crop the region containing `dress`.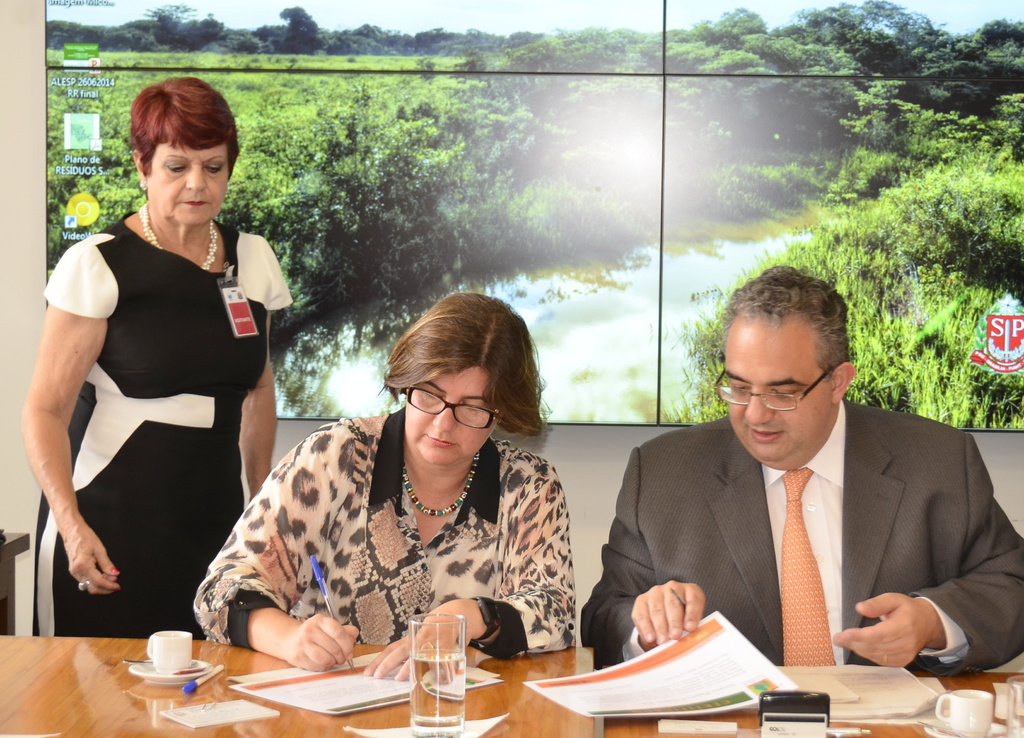
Crop region: [x1=188, y1=399, x2=578, y2=664].
